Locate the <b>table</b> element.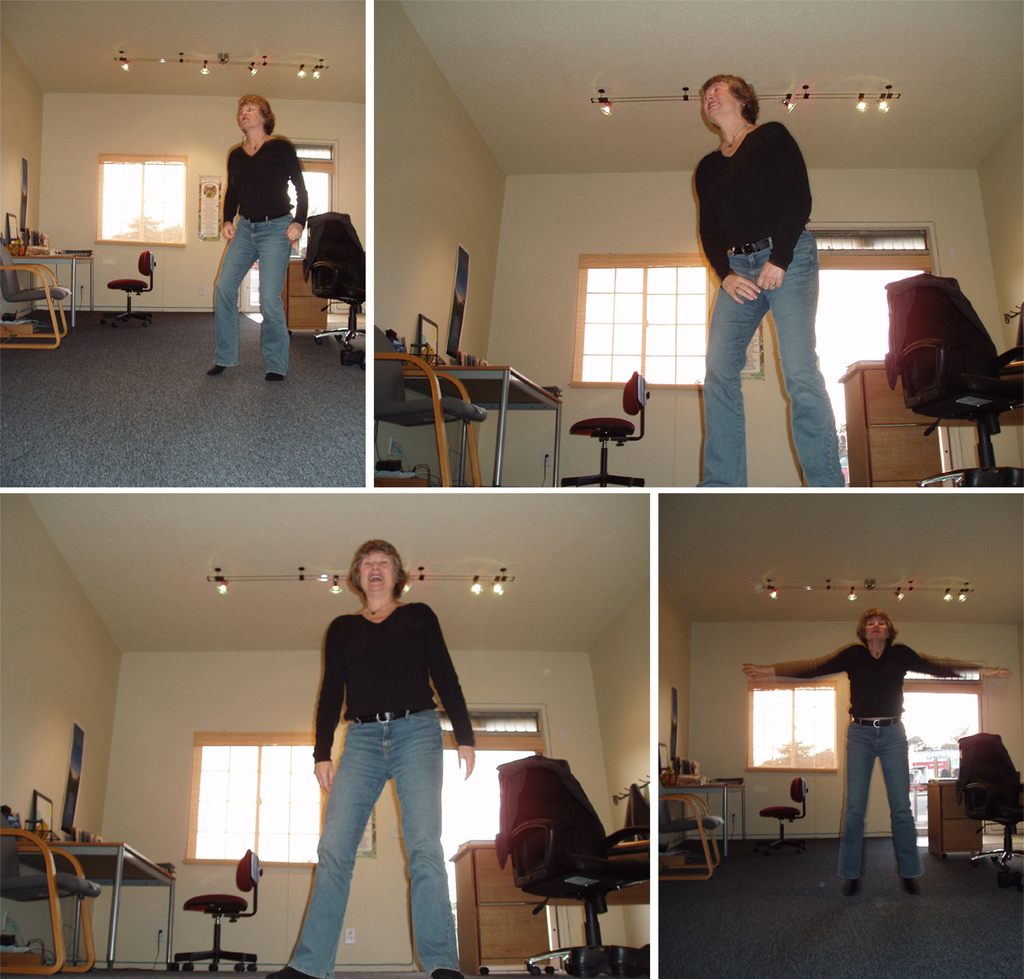
Element bbox: [10, 842, 184, 972].
